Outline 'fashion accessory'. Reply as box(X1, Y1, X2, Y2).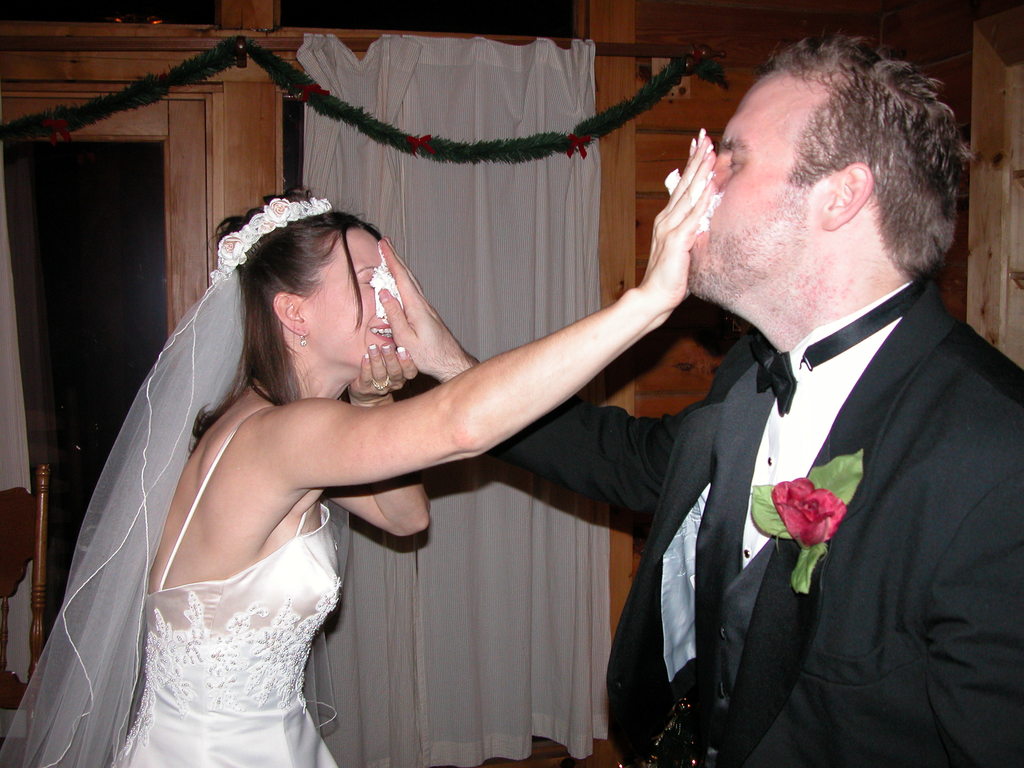
box(374, 378, 391, 394).
